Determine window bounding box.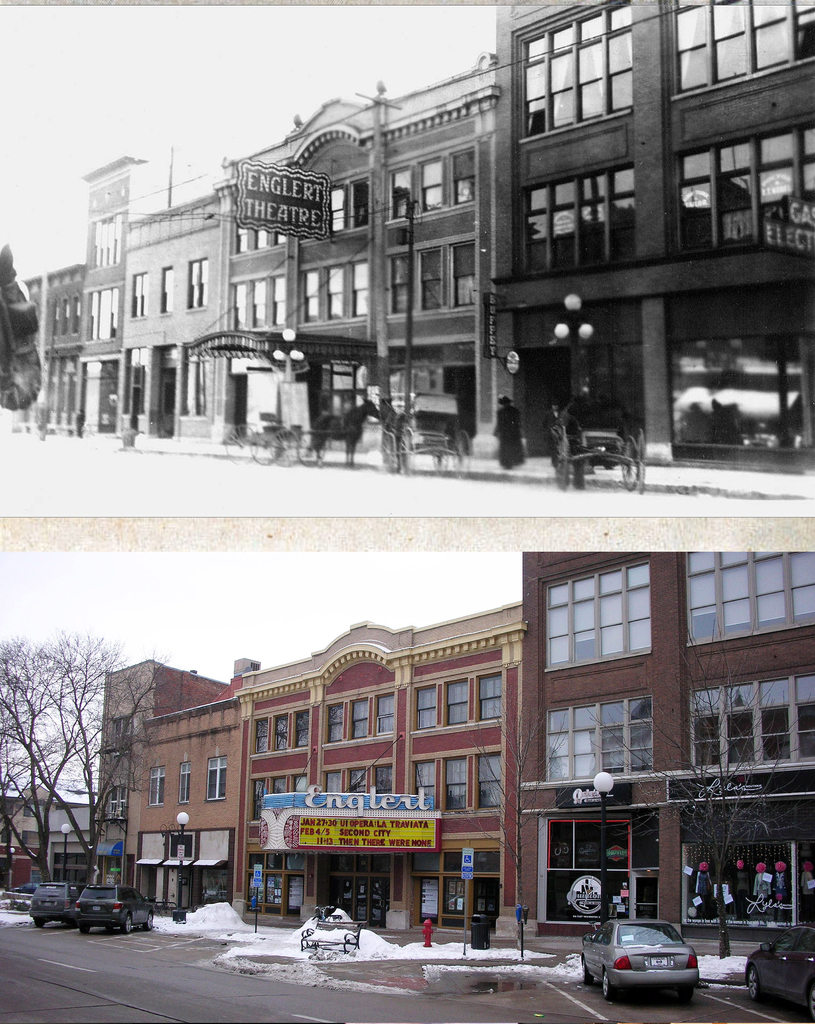
Determined: x1=349, y1=259, x2=370, y2=319.
